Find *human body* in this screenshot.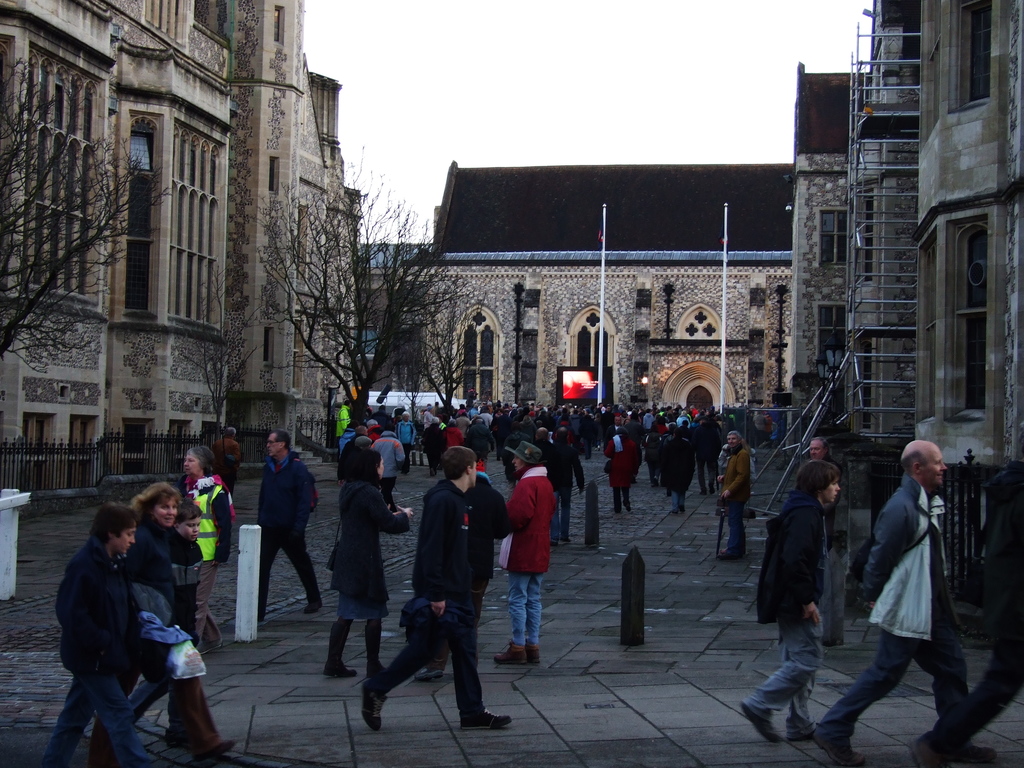
The bounding box for *human body* is BBox(692, 415, 719, 499).
